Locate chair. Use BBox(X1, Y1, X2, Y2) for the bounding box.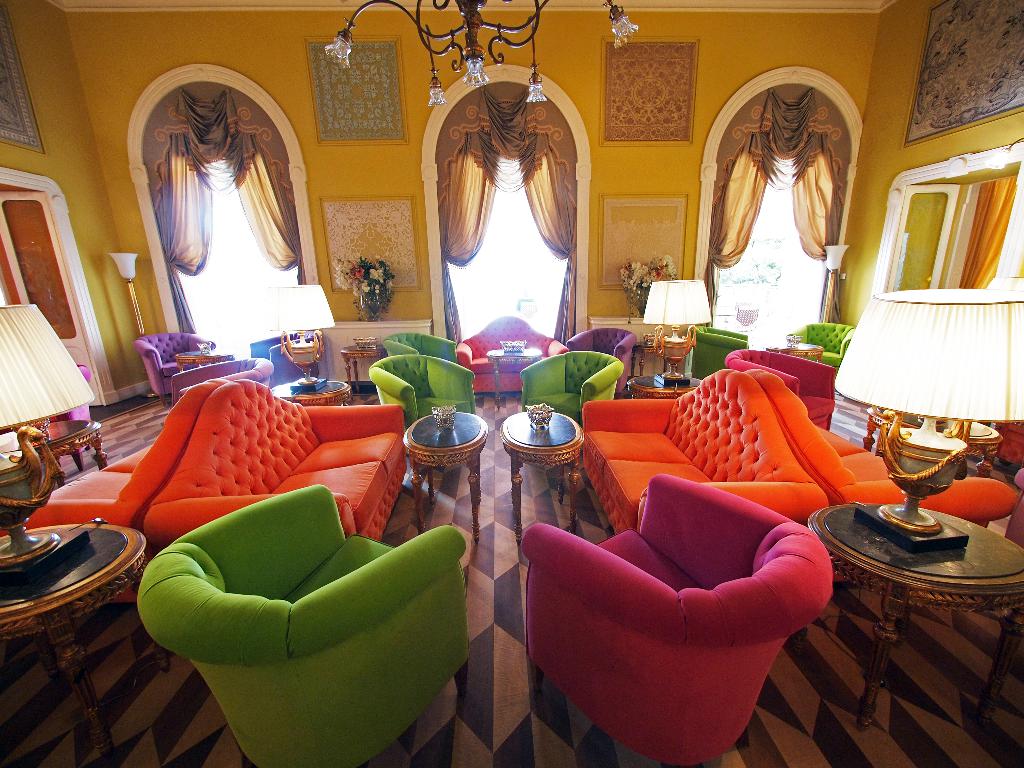
BBox(371, 355, 477, 427).
